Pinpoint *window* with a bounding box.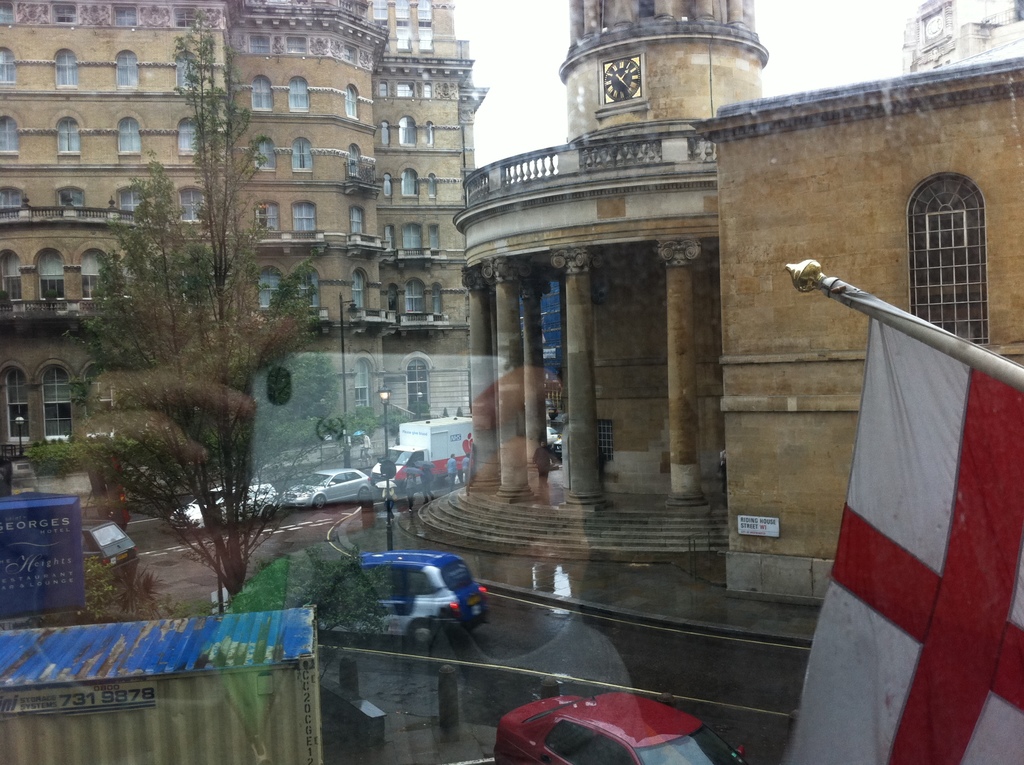
Rect(117, 50, 140, 86).
